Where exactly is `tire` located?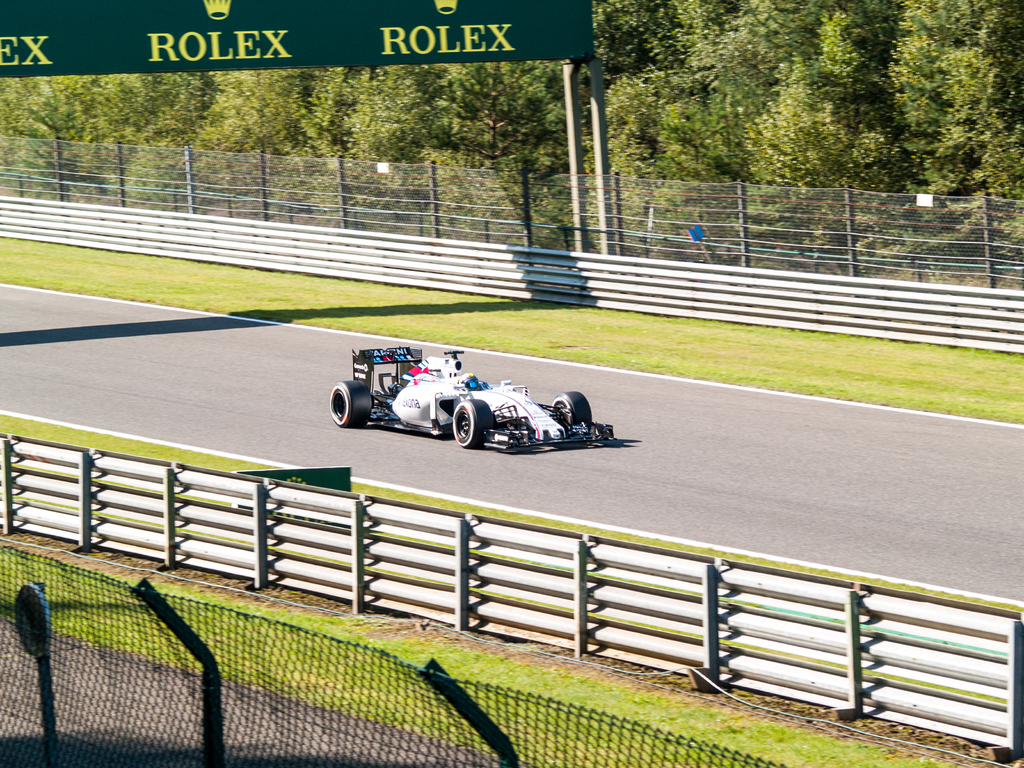
Its bounding box is <region>330, 381, 372, 431</region>.
